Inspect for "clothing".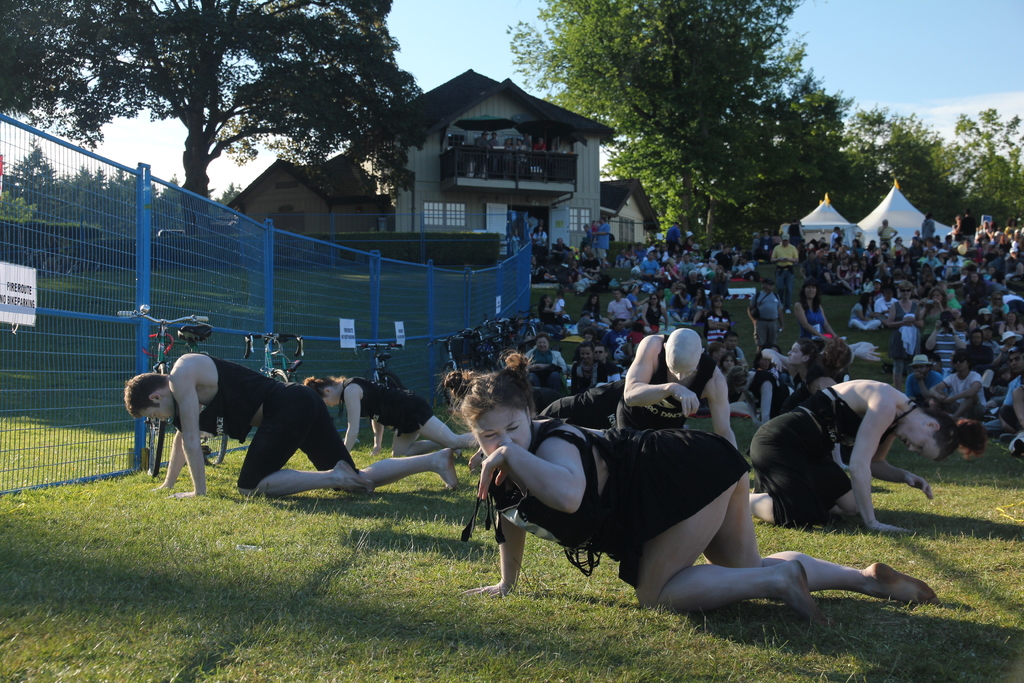
Inspection: (left=336, top=377, right=432, bottom=435).
